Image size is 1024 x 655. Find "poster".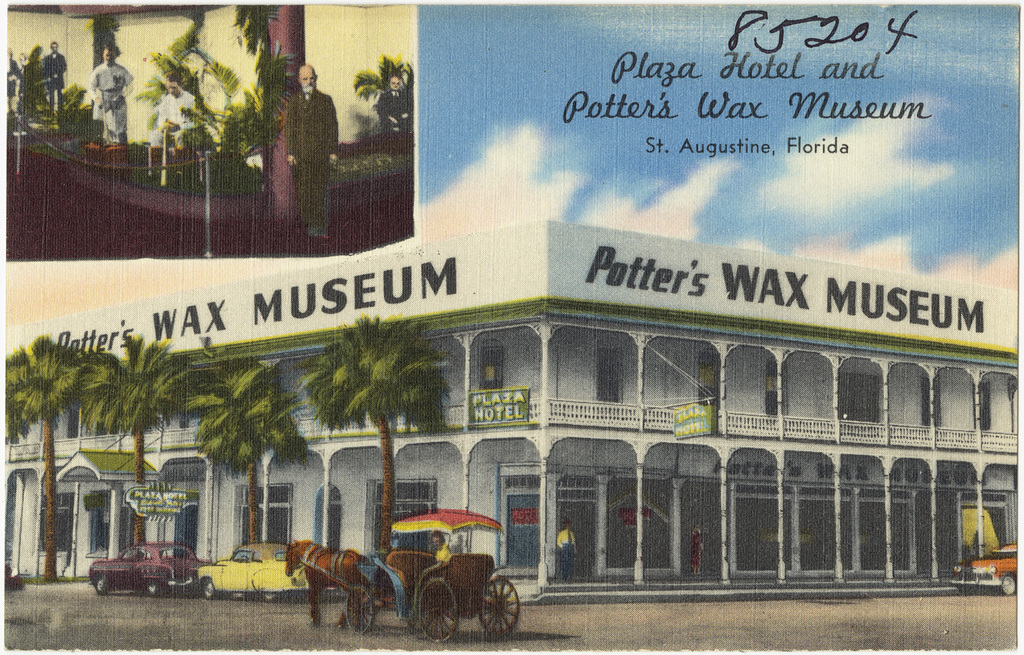
l=5, t=0, r=1023, b=654.
